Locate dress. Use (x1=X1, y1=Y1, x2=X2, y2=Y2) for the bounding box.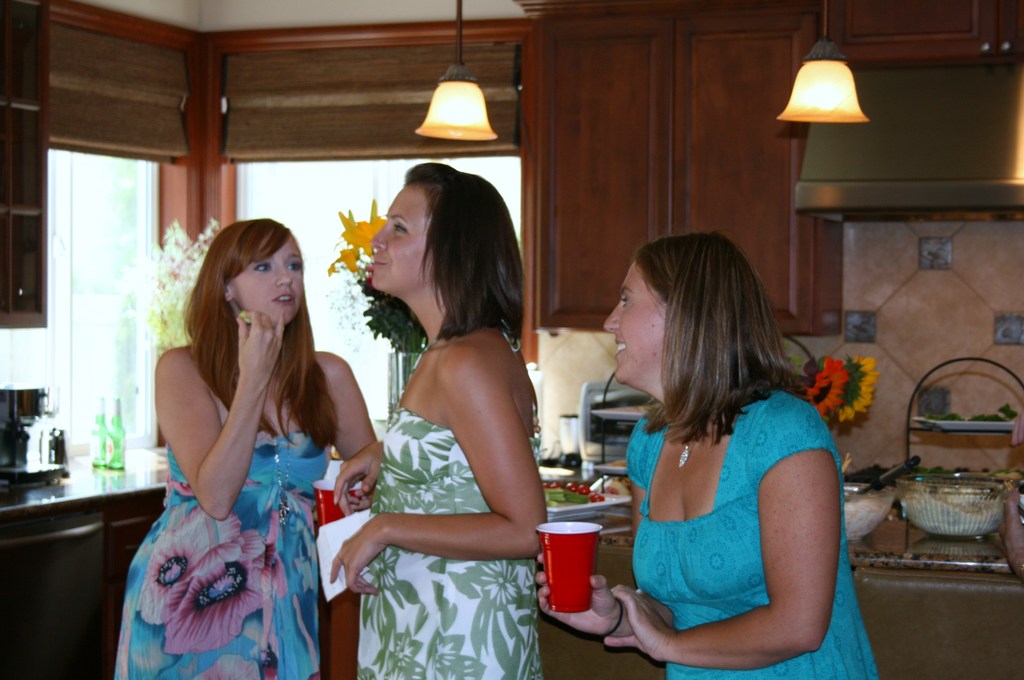
(x1=359, y1=323, x2=541, y2=679).
